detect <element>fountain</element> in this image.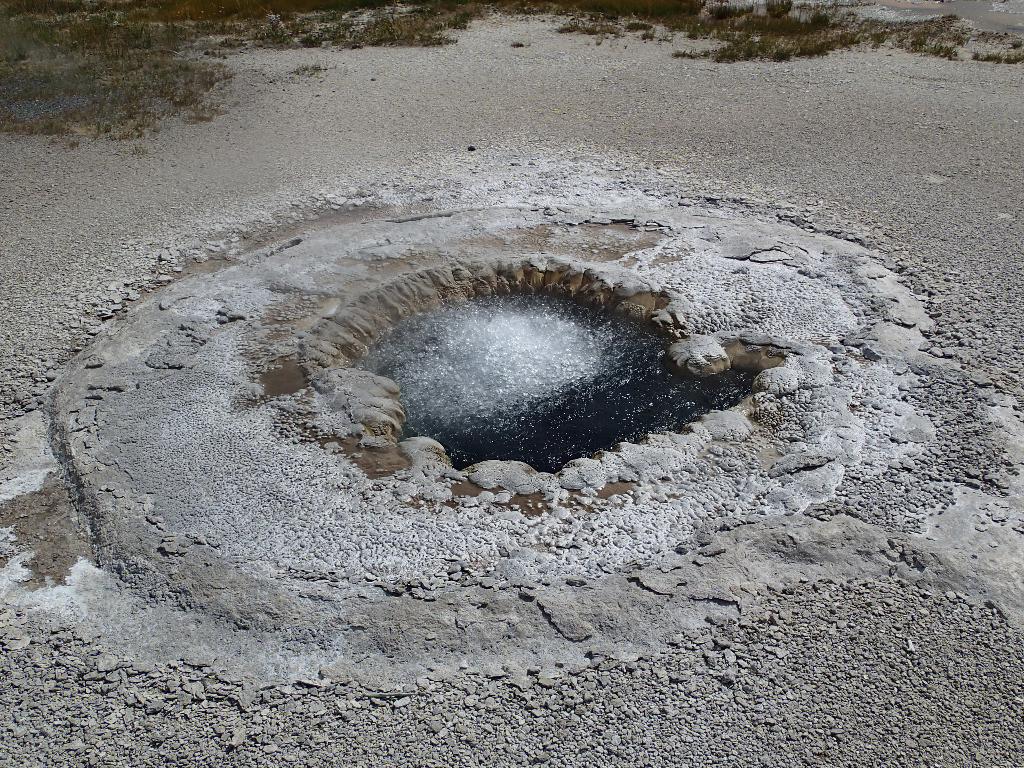
Detection: BBox(345, 276, 710, 472).
